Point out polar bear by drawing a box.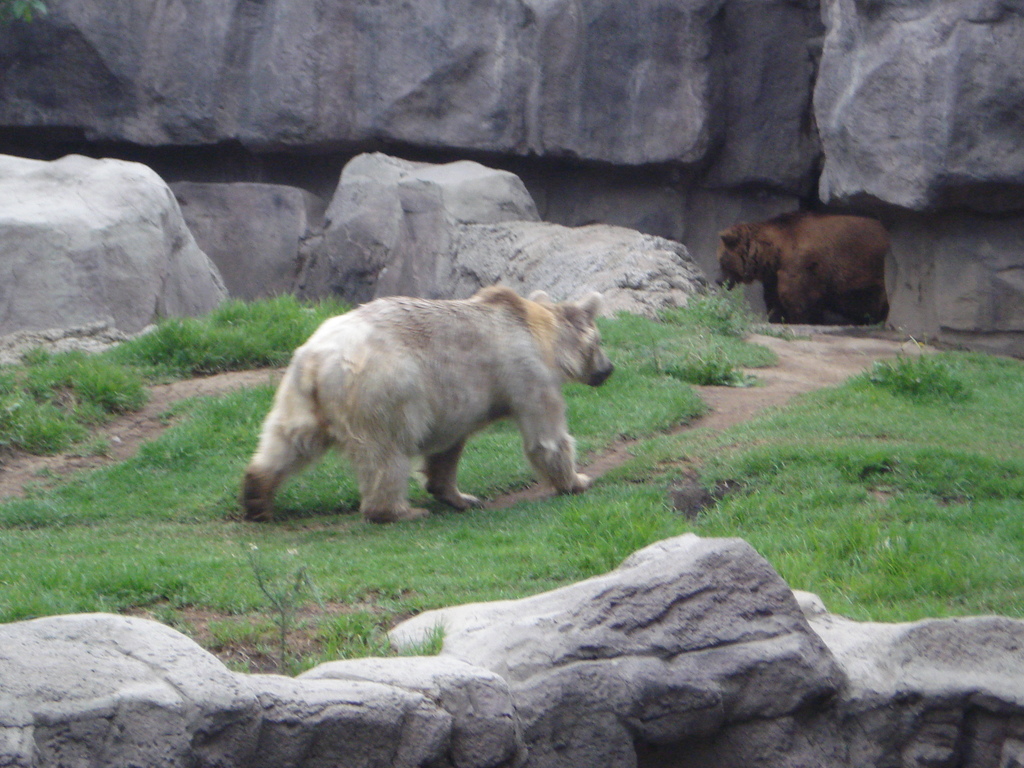
crop(243, 282, 616, 523).
